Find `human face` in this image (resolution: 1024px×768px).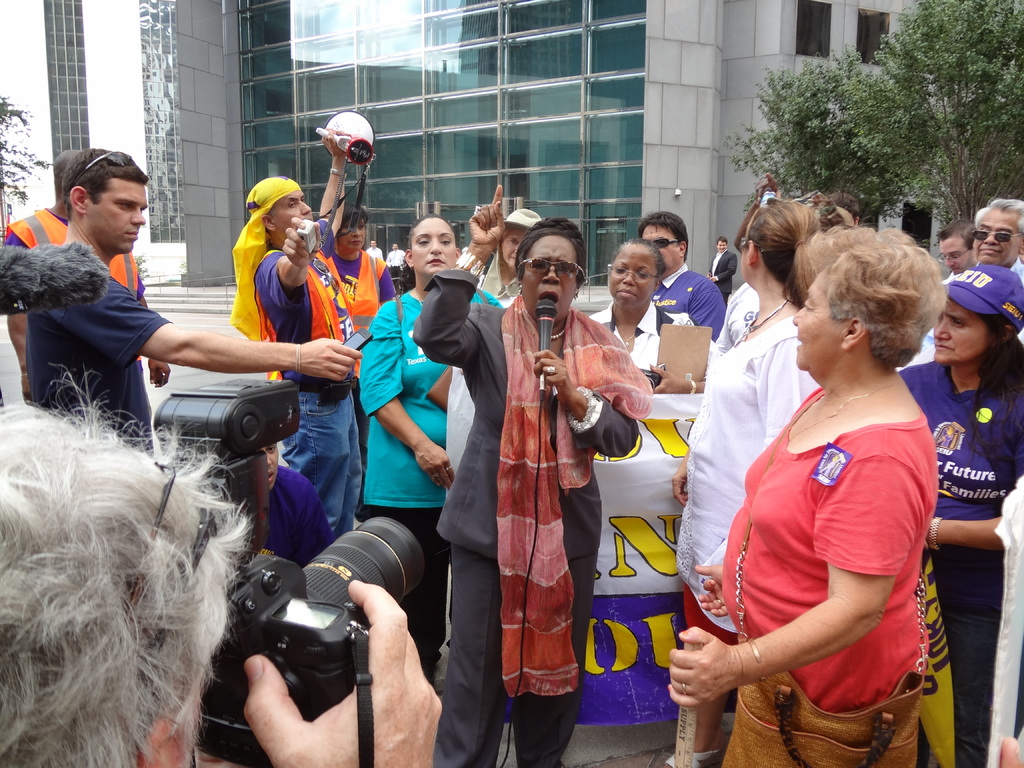
<region>614, 249, 650, 308</region>.
